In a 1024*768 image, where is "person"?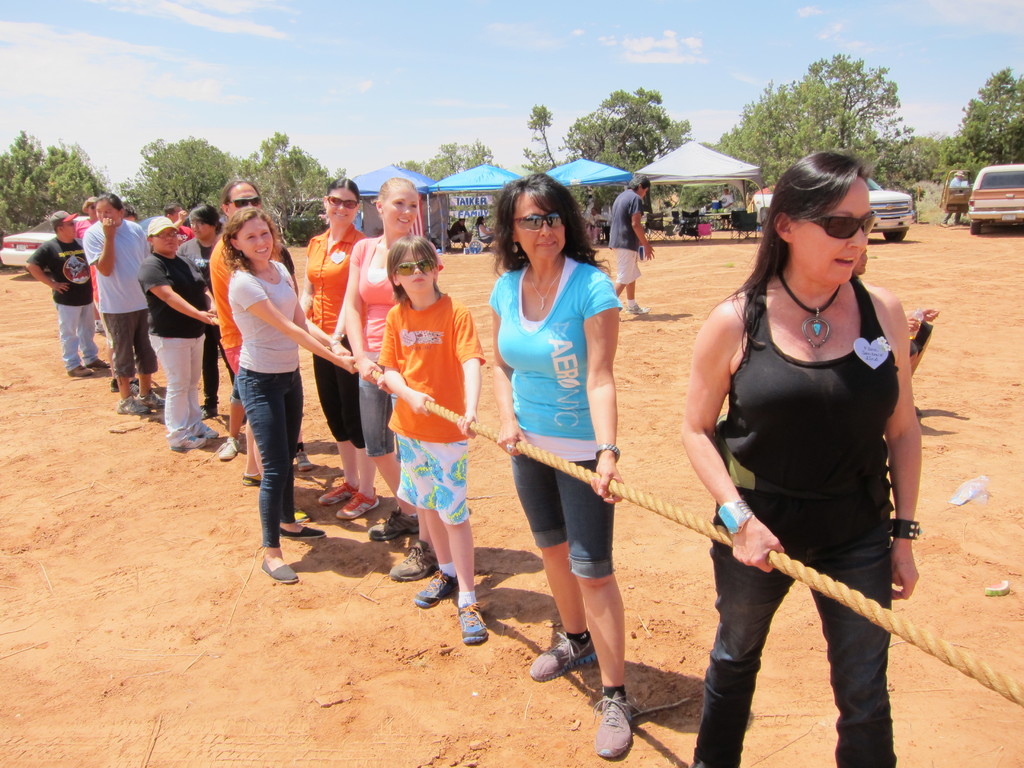
box(78, 193, 94, 326).
